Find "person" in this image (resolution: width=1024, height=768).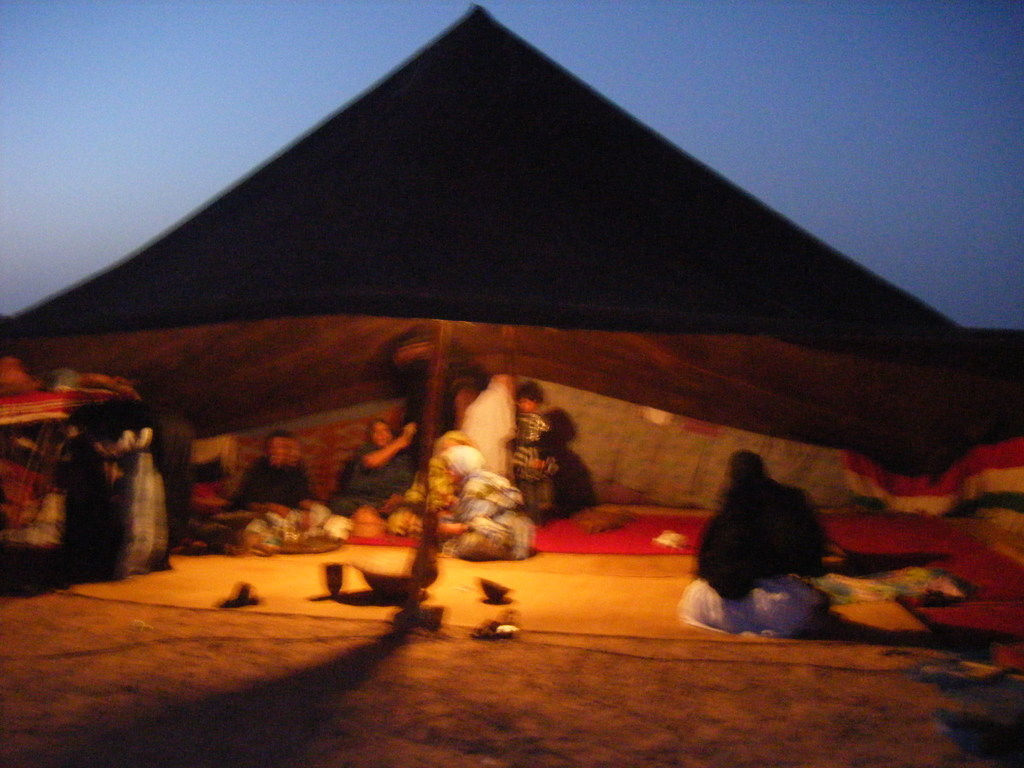
<box>339,416,420,513</box>.
